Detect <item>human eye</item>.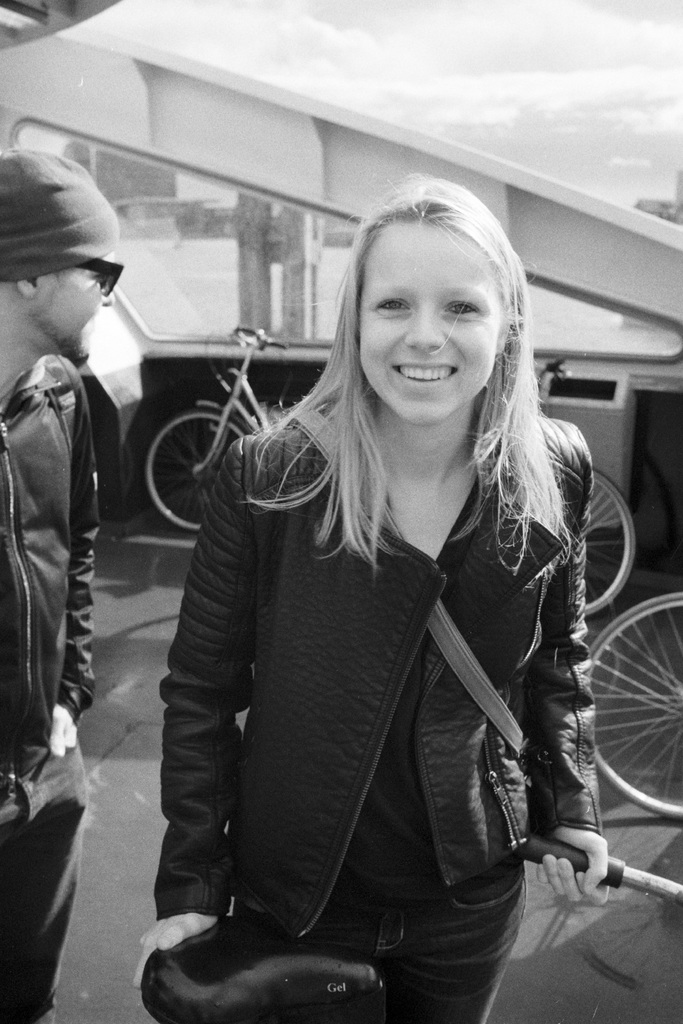
Detected at select_region(440, 296, 486, 321).
